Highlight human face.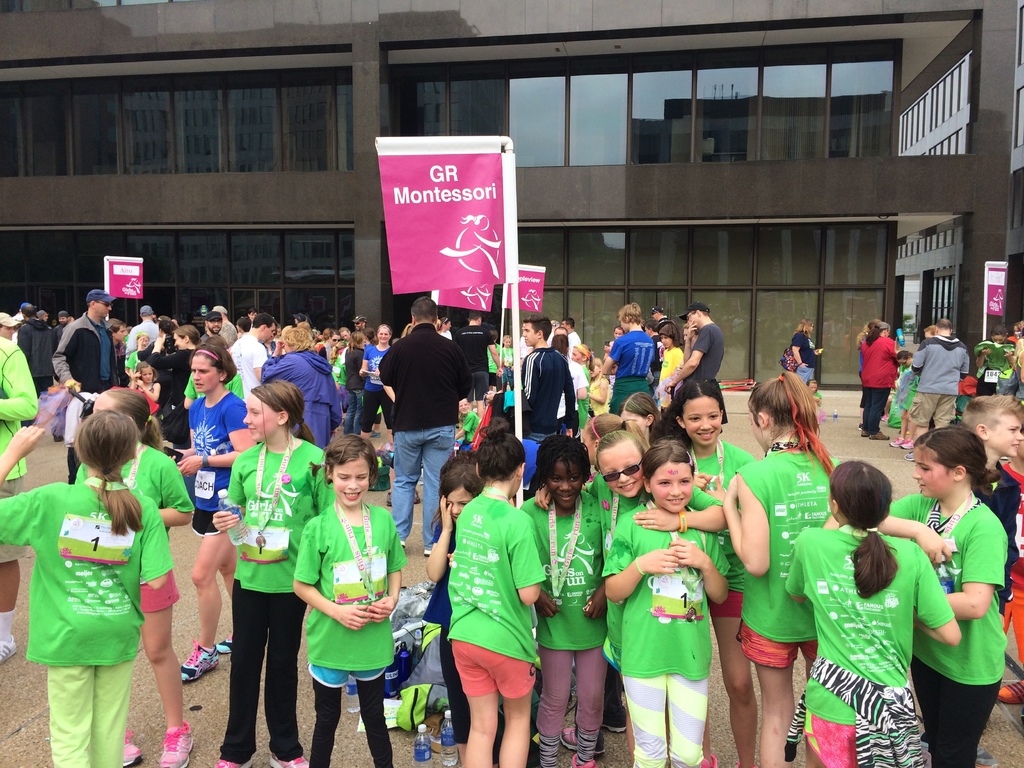
Highlighted region: {"x1": 209, "y1": 321, "x2": 220, "y2": 328}.
